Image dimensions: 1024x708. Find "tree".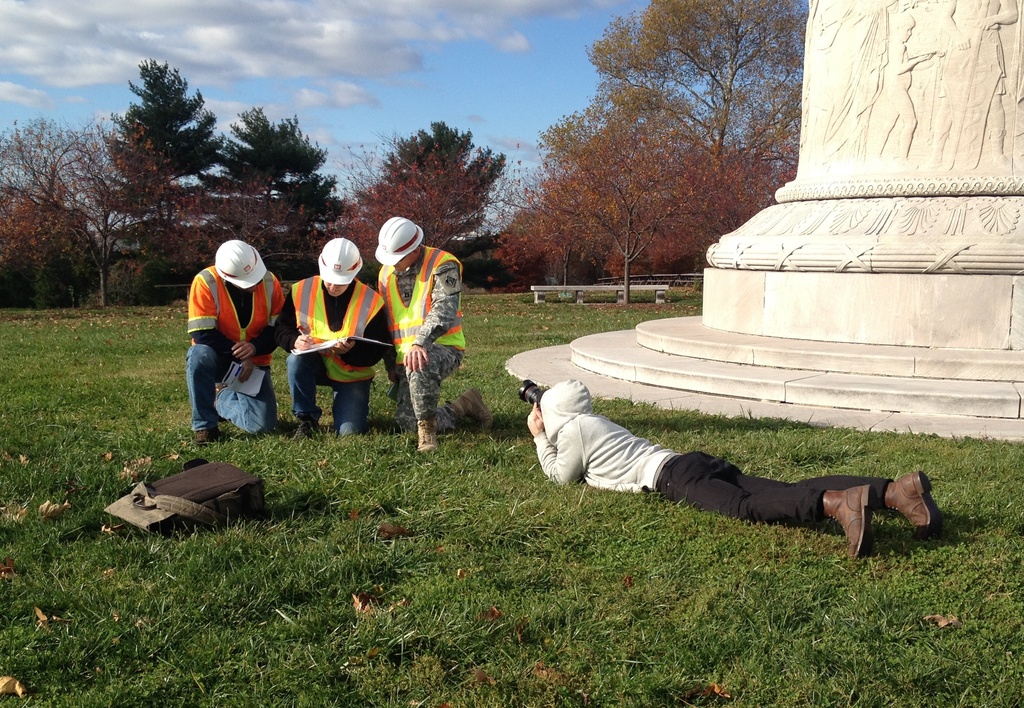
box(364, 118, 506, 204).
